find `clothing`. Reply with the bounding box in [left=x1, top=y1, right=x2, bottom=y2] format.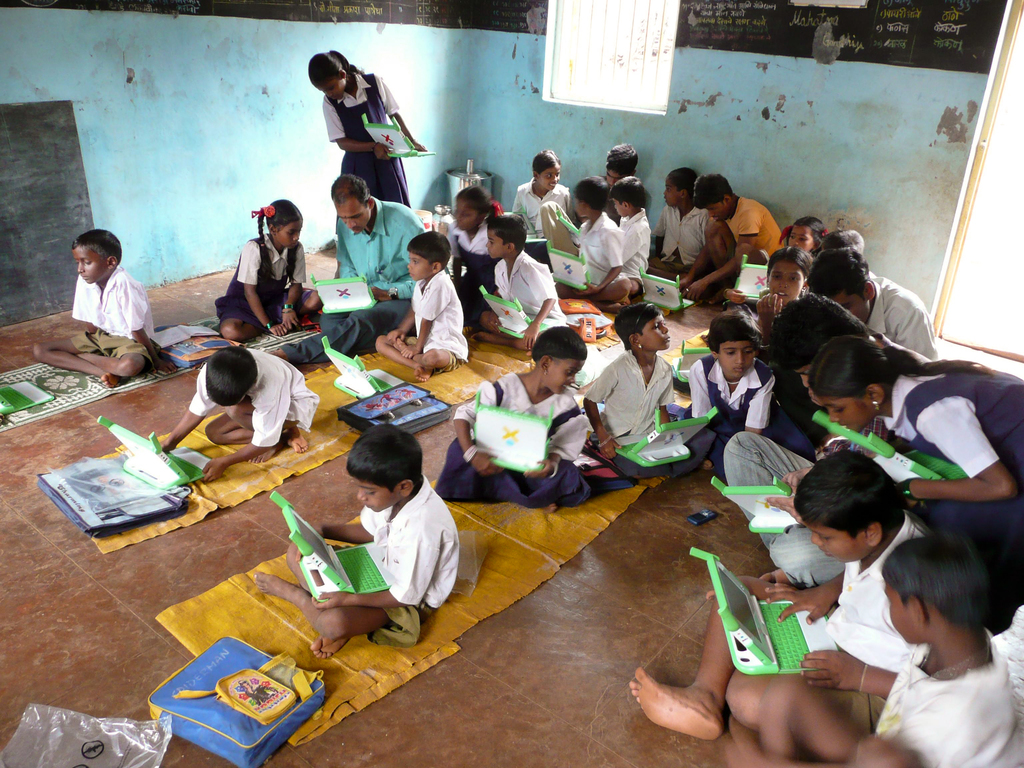
[left=280, top=196, right=429, bottom=373].
